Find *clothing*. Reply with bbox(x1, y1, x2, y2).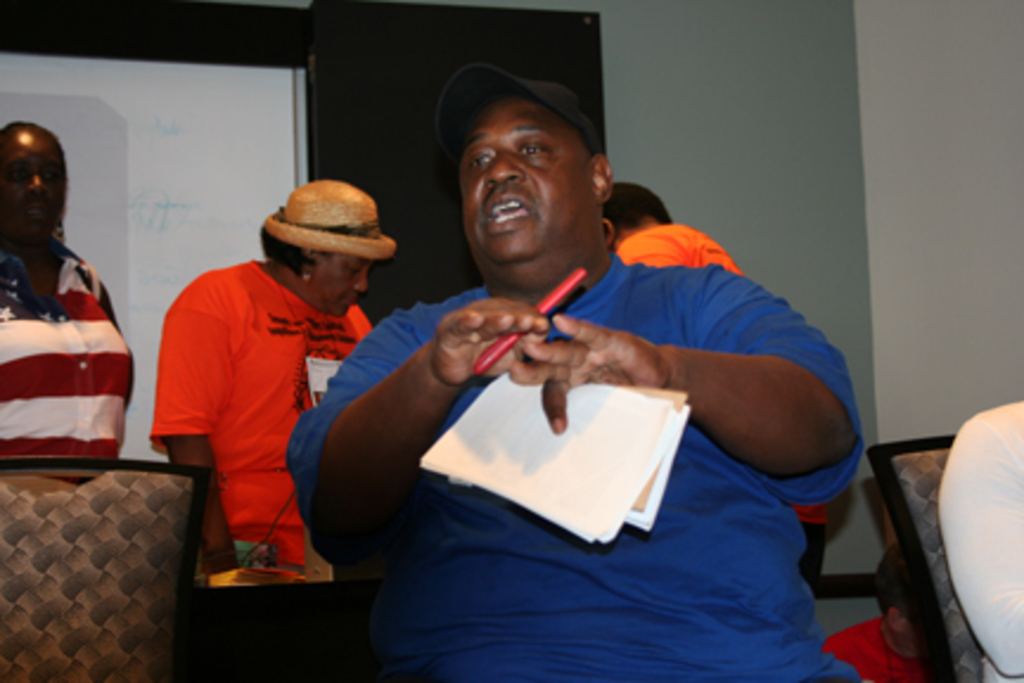
bbox(280, 251, 868, 681).
